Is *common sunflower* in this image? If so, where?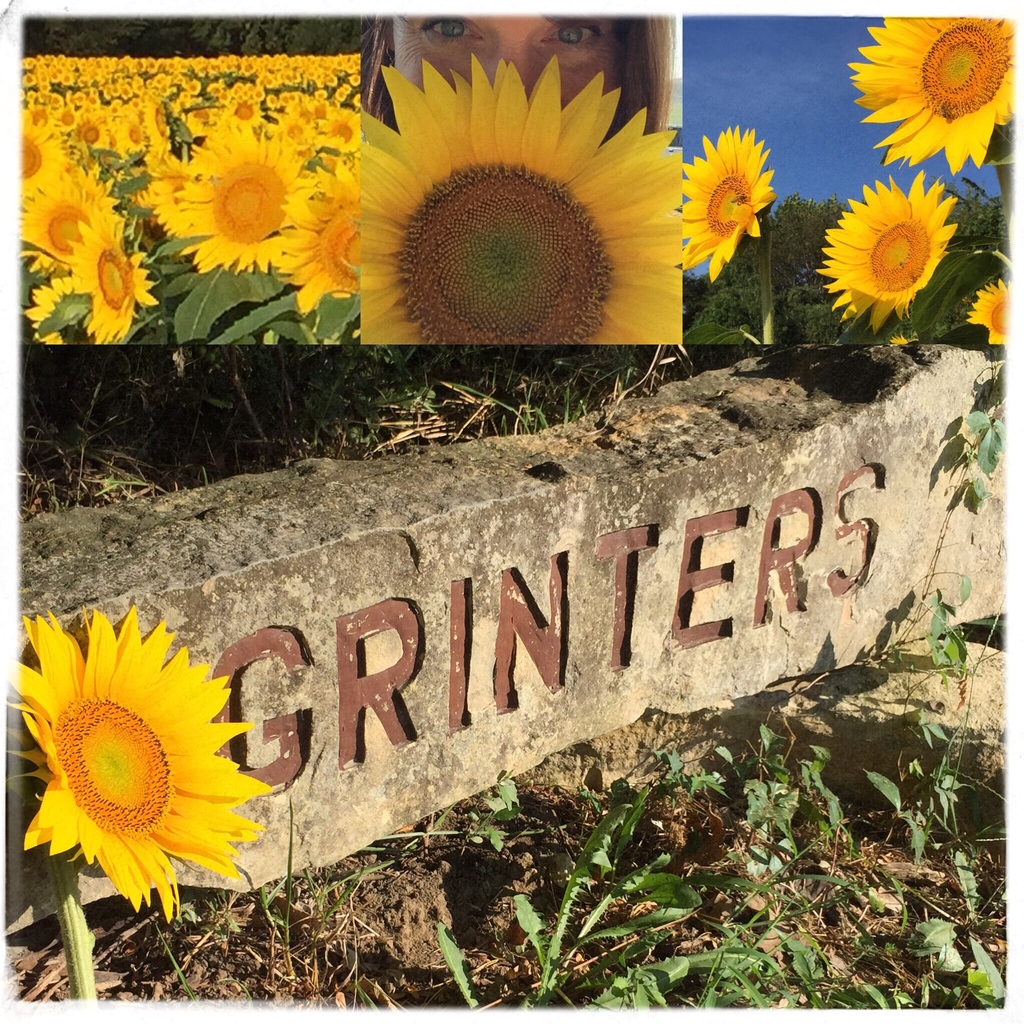
Yes, at region(21, 54, 353, 127).
